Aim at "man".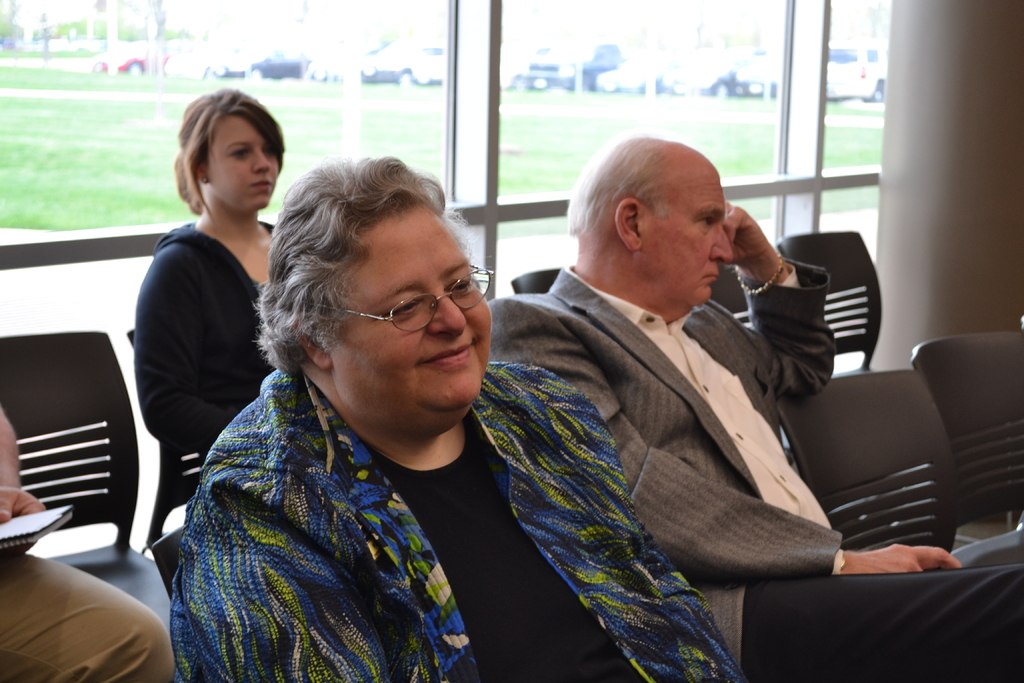
Aimed at bbox(490, 133, 1023, 682).
